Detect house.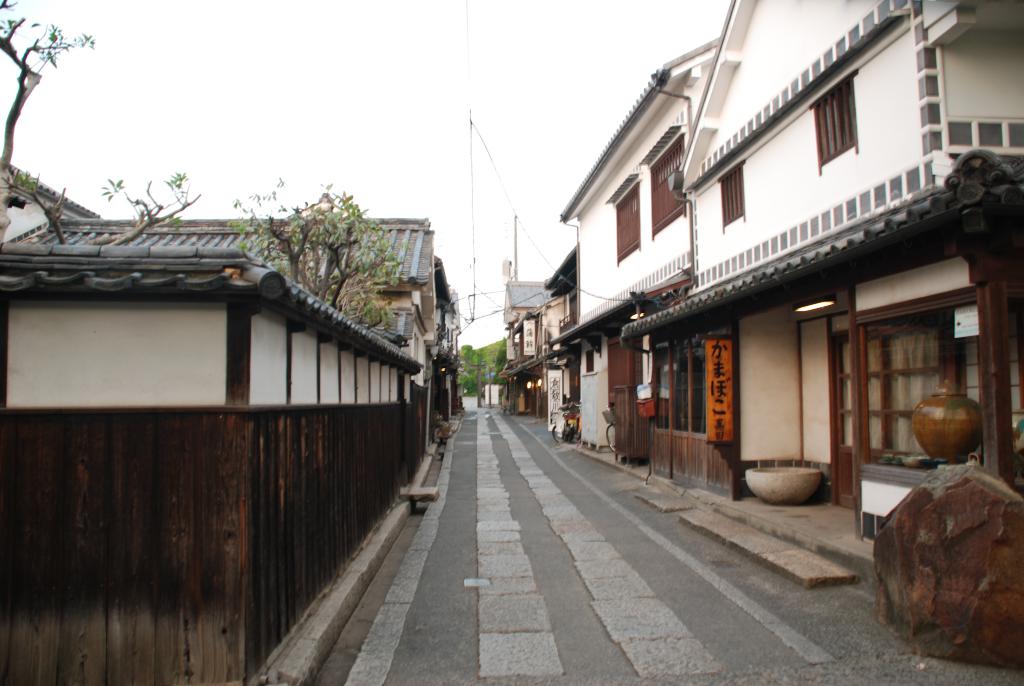
Detected at select_region(561, 0, 1023, 543).
